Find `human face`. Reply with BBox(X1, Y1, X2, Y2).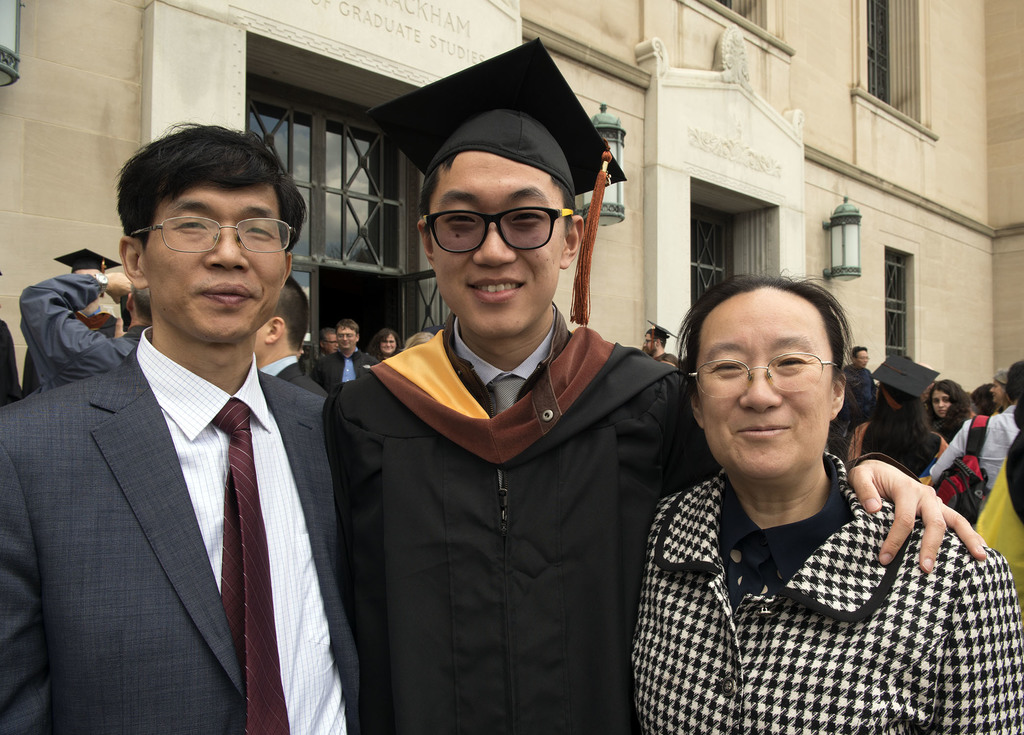
BBox(339, 328, 358, 349).
